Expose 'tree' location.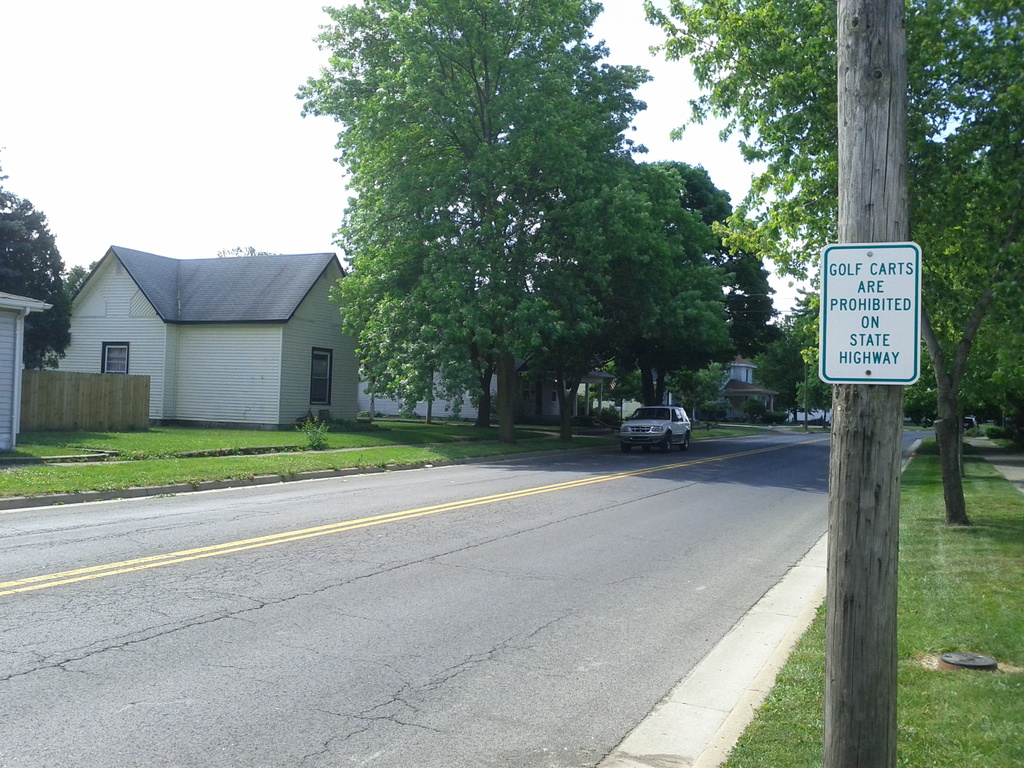
Exposed at detection(674, 154, 776, 365).
